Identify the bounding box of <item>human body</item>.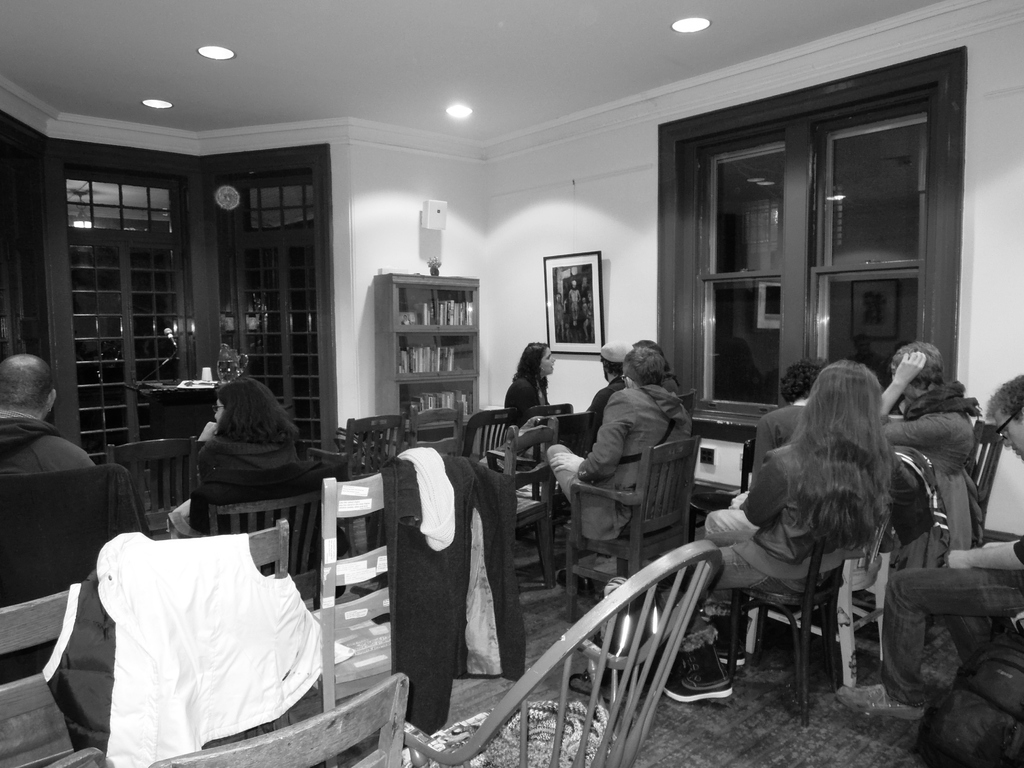
{"x1": 541, "y1": 384, "x2": 693, "y2": 596}.
